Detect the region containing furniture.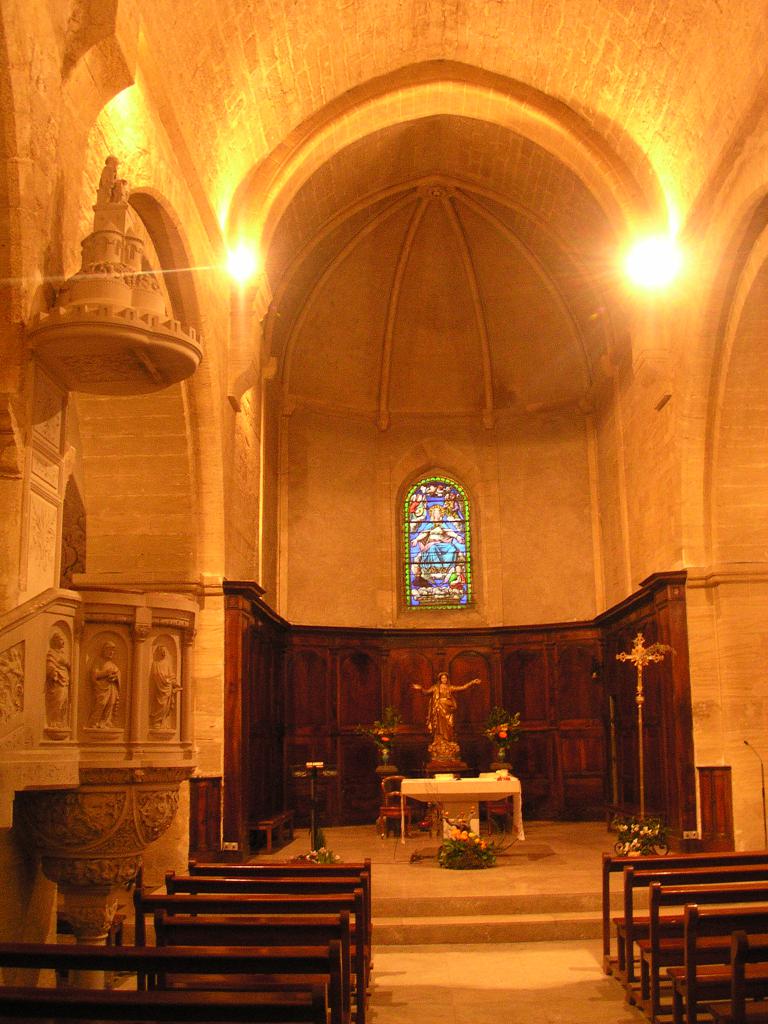
[x1=605, y1=801, x2=667, y2=843].
